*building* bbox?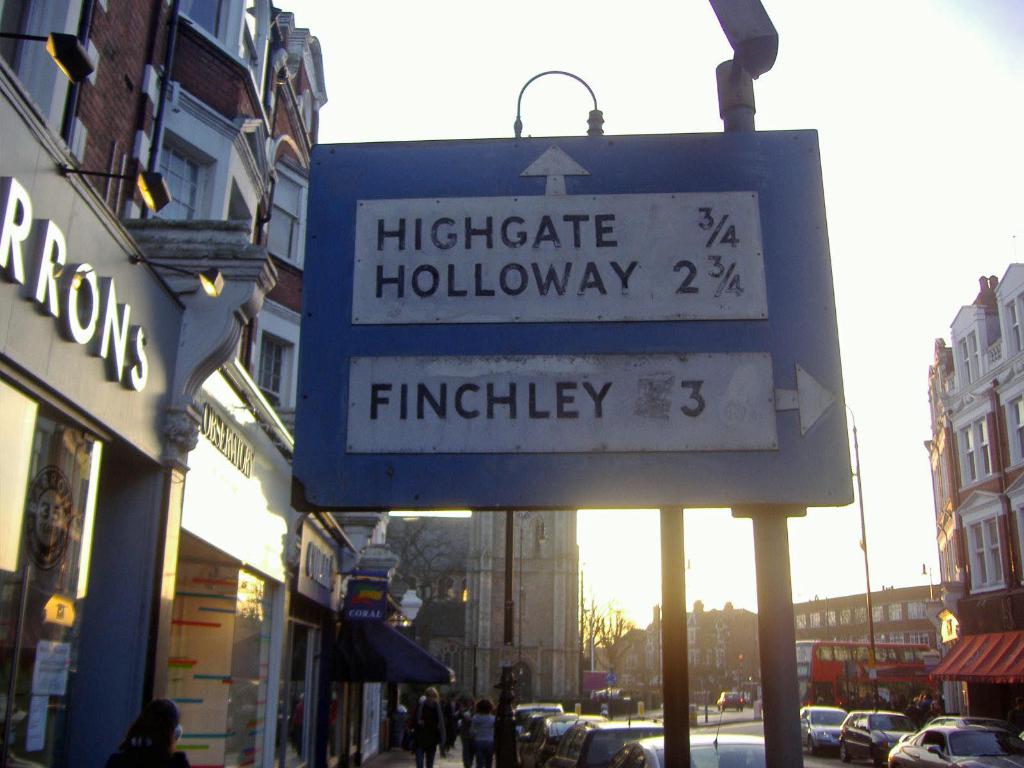
BBox(918, 261, 1023, 735)
